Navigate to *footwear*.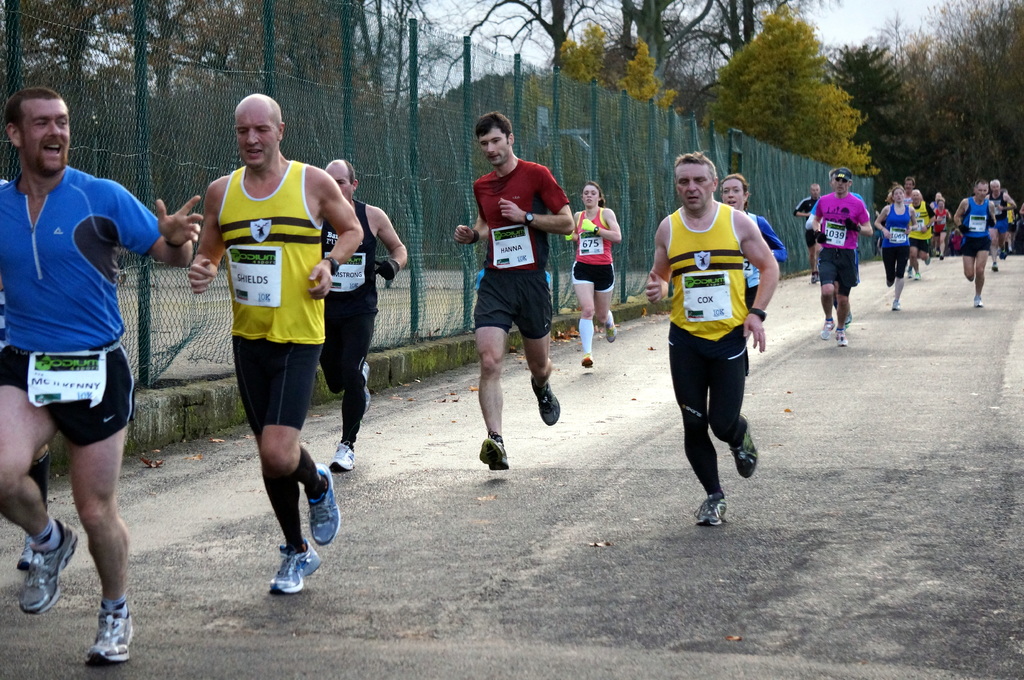
Navigation target: detection(819, 318, 832, 340).
